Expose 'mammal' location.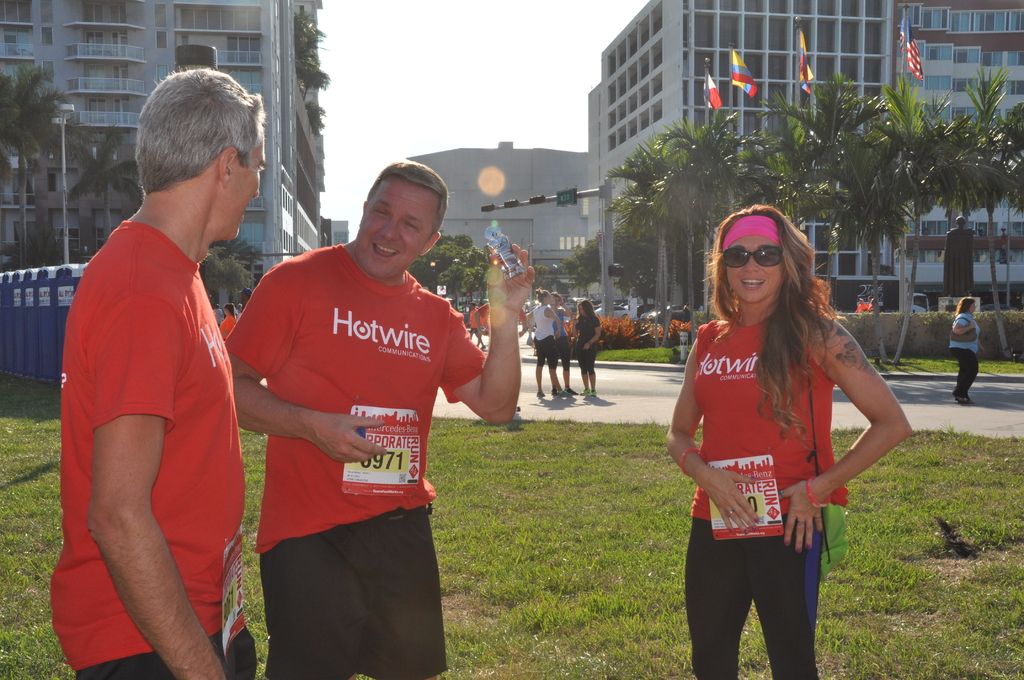
Exposed at [669, 202, 911, 679].
